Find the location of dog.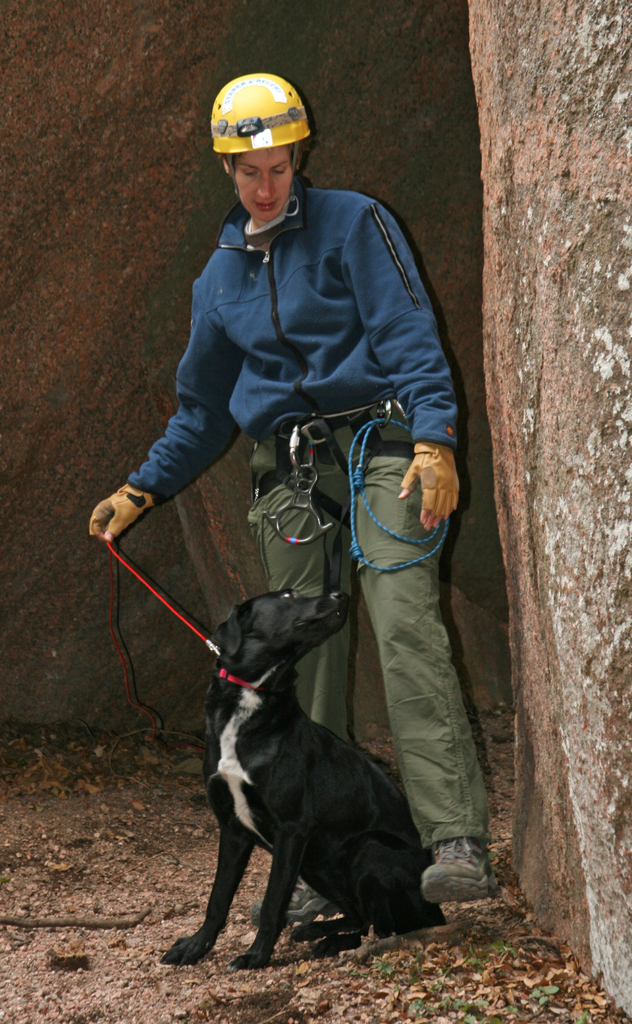
Location: region(159, 586, 445, 973).
